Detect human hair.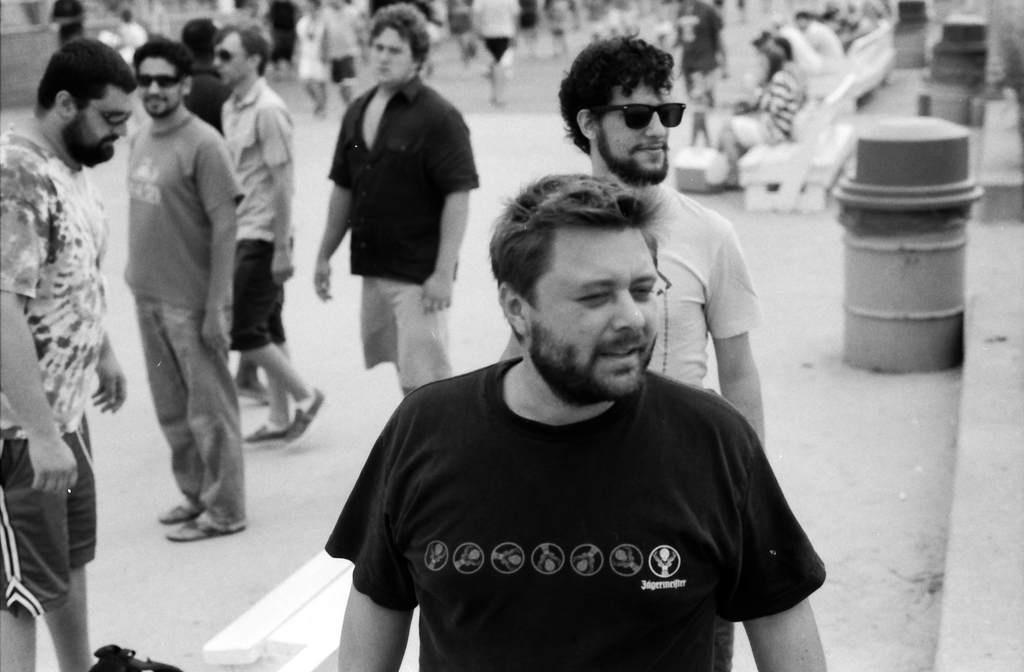
Detected at left=216, top=25, right=278, bottom=80.
